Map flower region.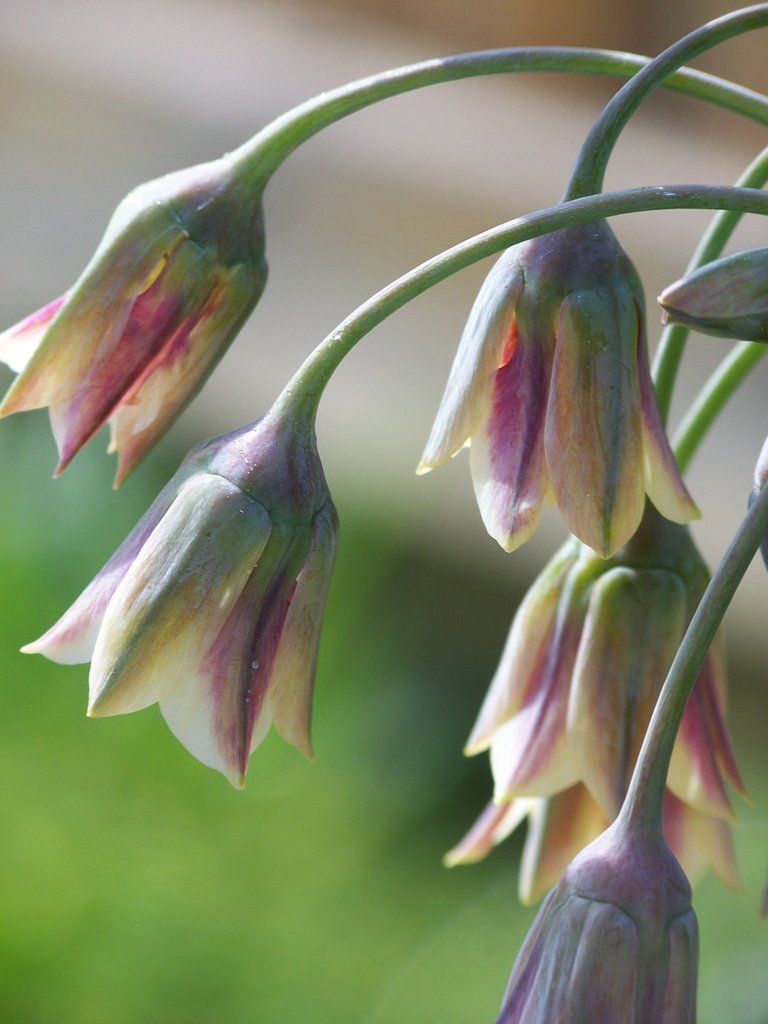
Mapped to [x1=500, y1=826, x2=696, y2=1023].
